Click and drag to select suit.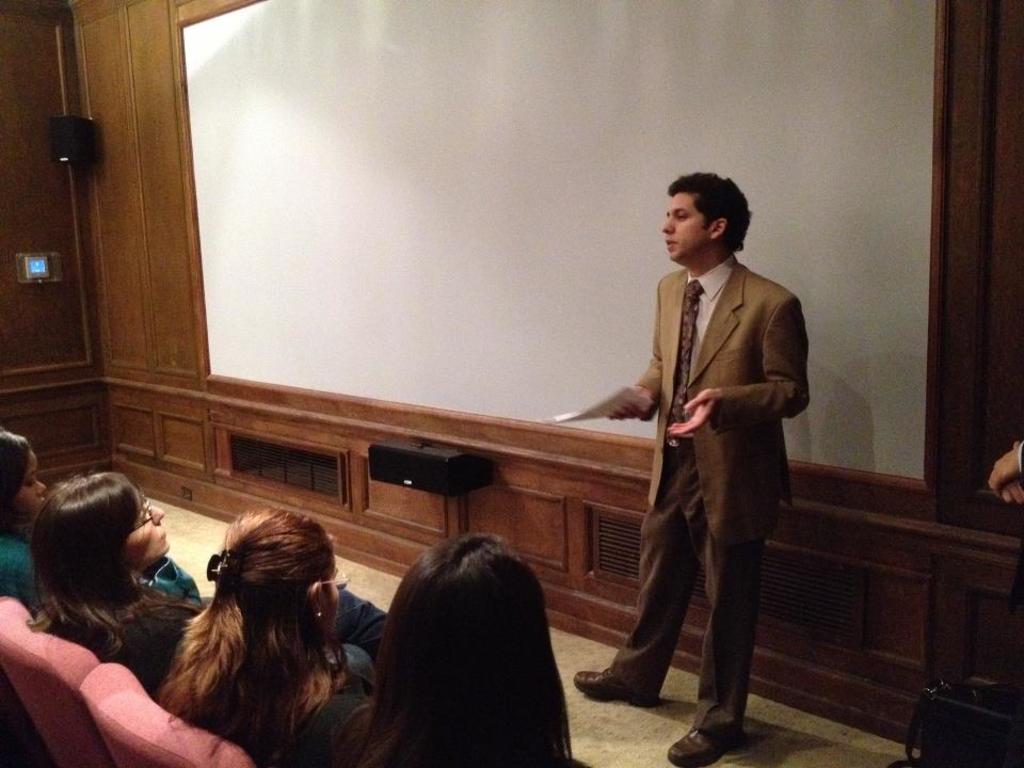
Selection: (left=606, top=195, right=809, bottom=723).
